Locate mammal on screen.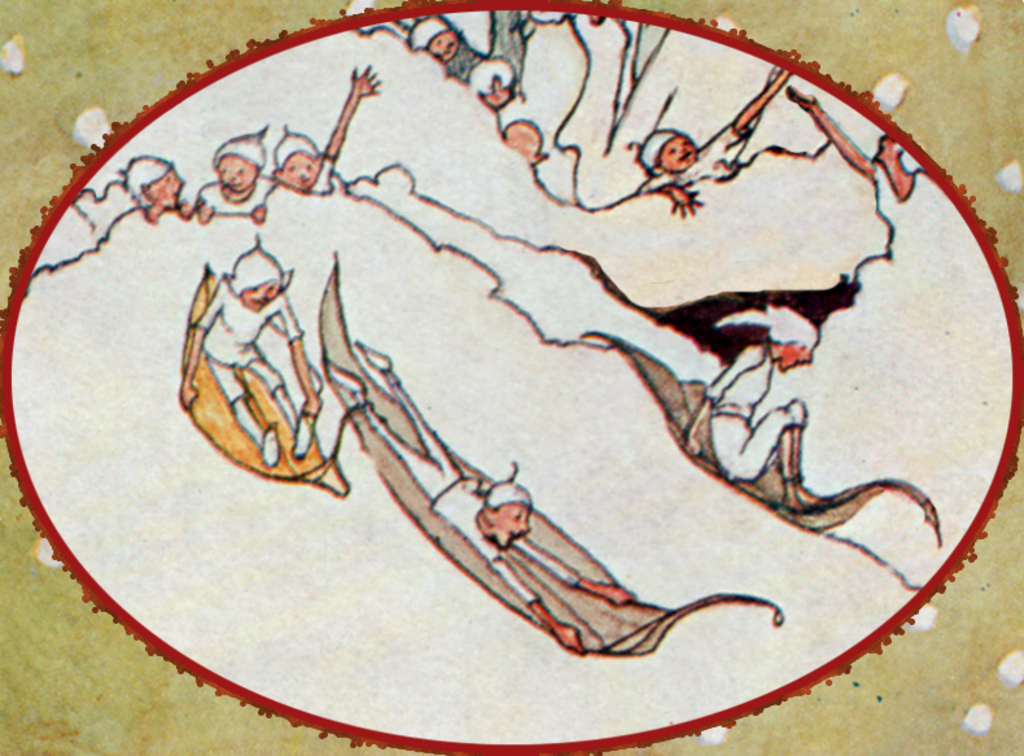
On screen at (left=687, top=302, right=837, bottom=512).
